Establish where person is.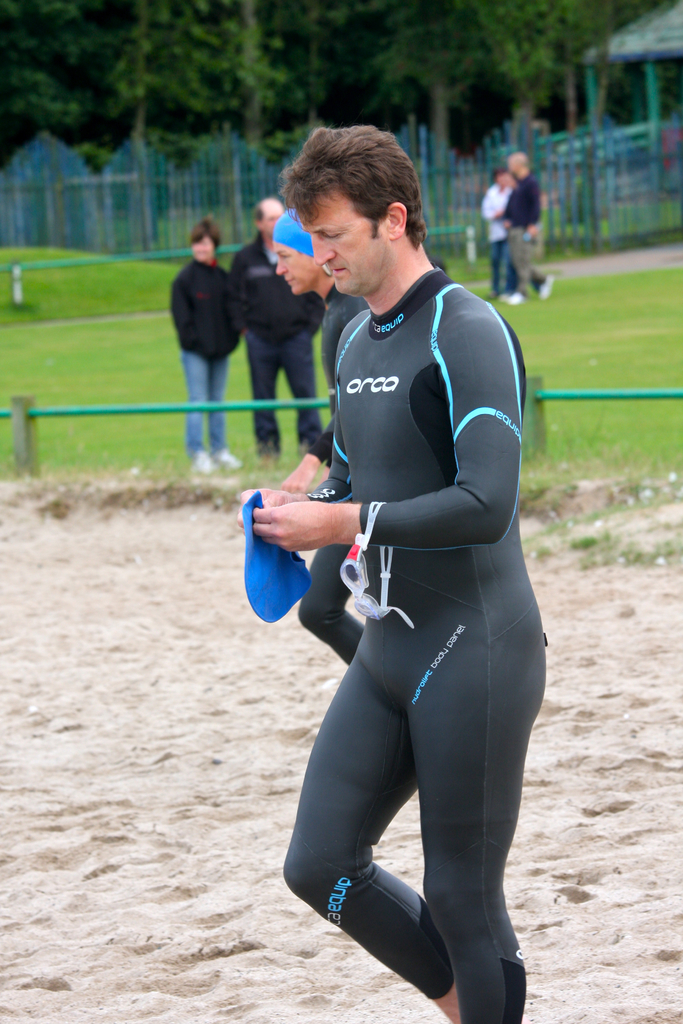
Established at bbox(254, 127, 557, 1011).
